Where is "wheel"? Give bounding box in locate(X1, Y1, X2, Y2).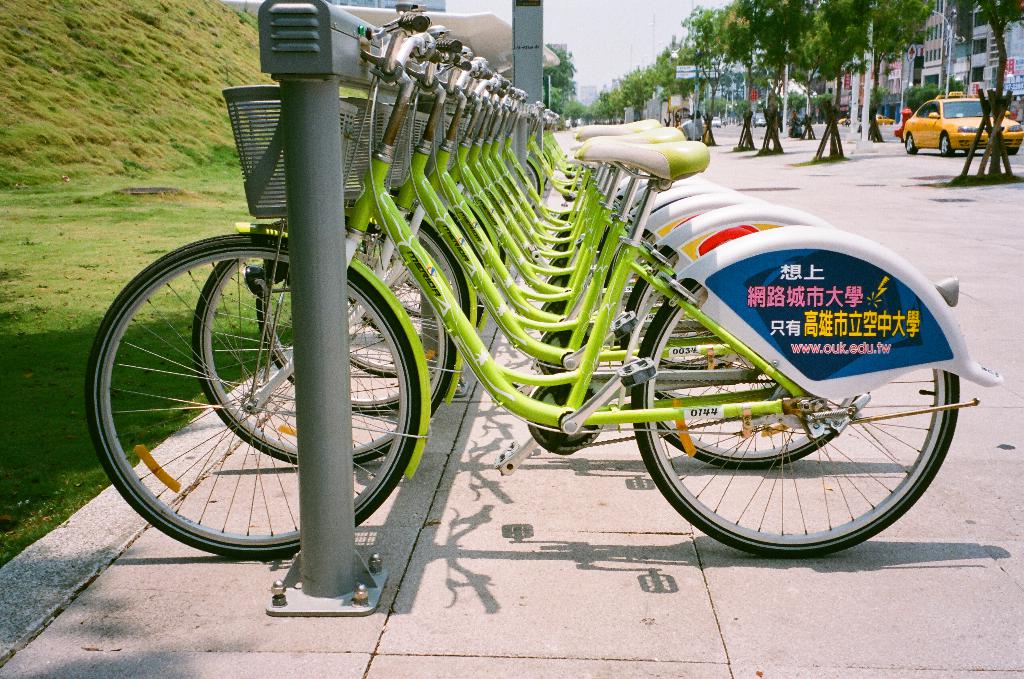
locate(191, 232, 467, 472).
